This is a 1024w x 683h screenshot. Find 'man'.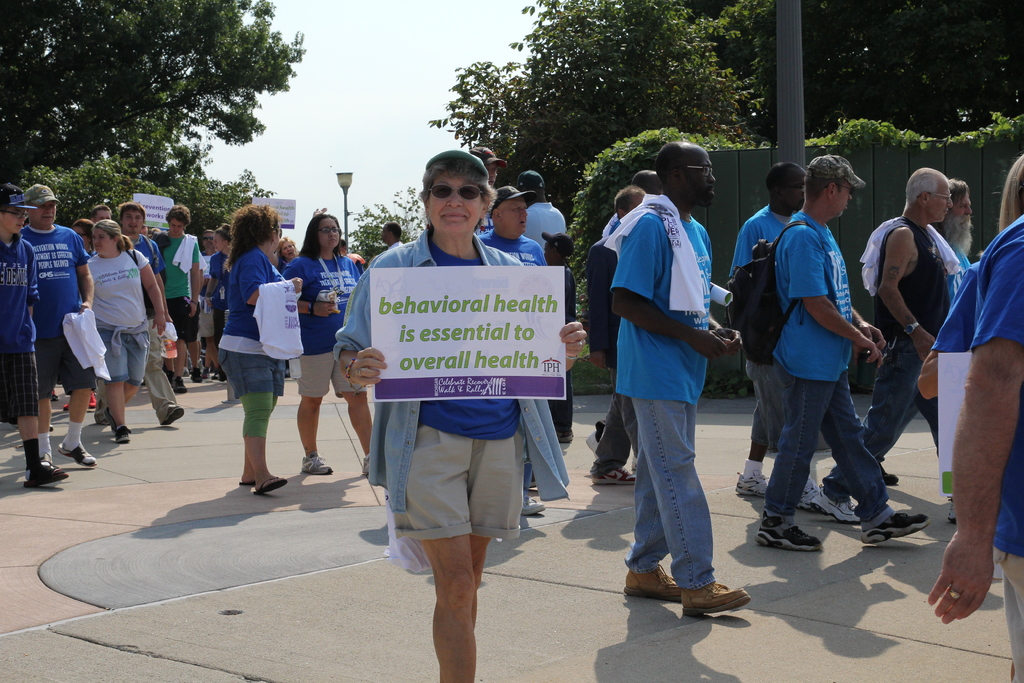
Bounding box: (x1=88, y1=205, x2=115, y2=220).
